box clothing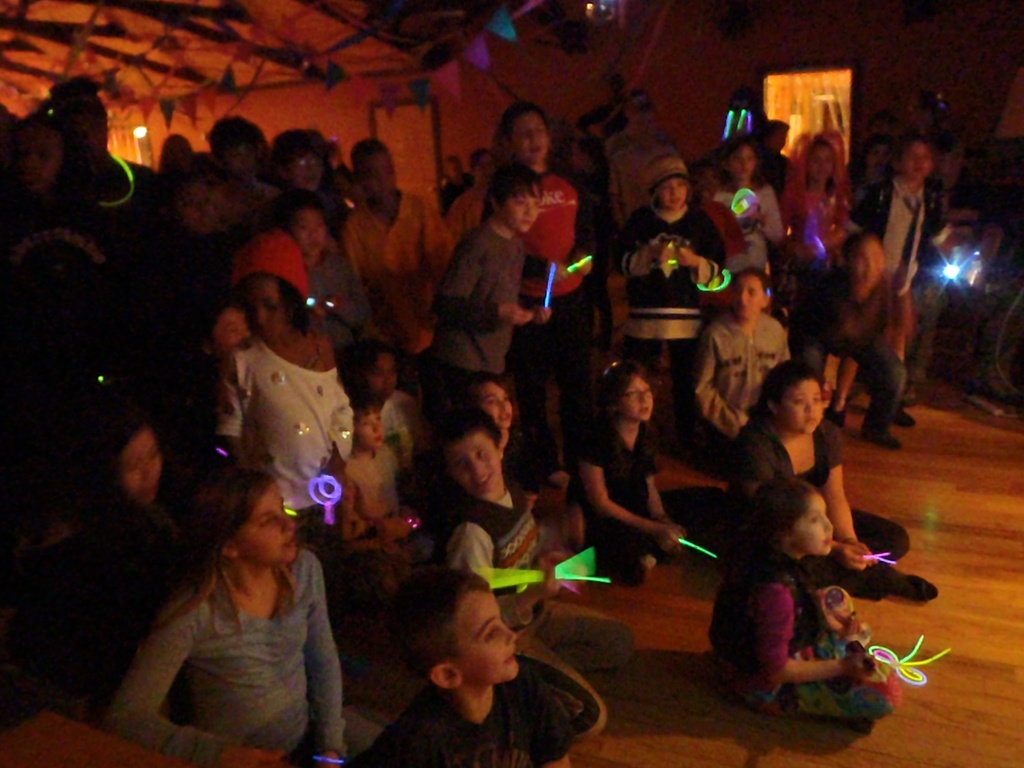
[x1=720, y1=419, x2=915, y2=600]
